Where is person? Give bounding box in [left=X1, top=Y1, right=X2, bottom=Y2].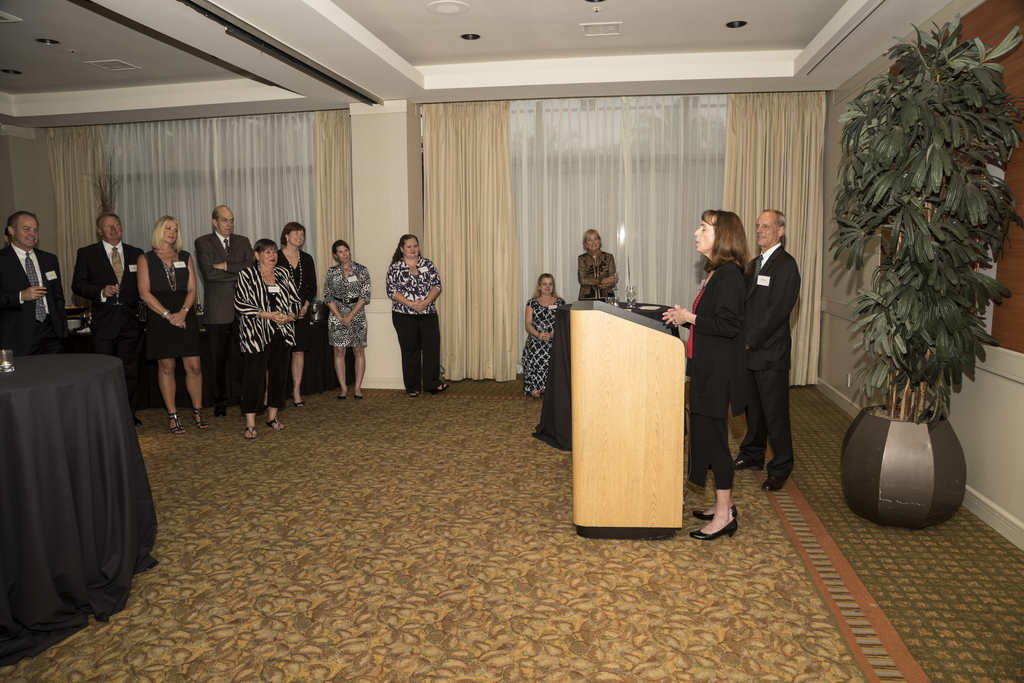
[left=71, top=216, right=145, bottom=423].
